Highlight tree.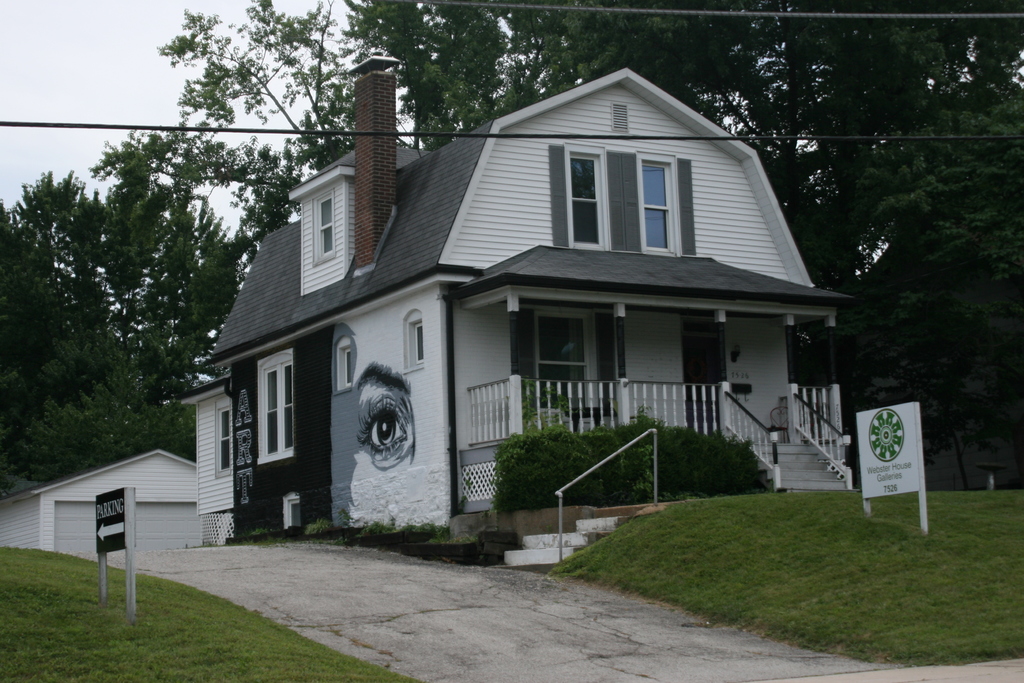
Highlighted region: [left=178, top=206, right=241, bottom=336].
